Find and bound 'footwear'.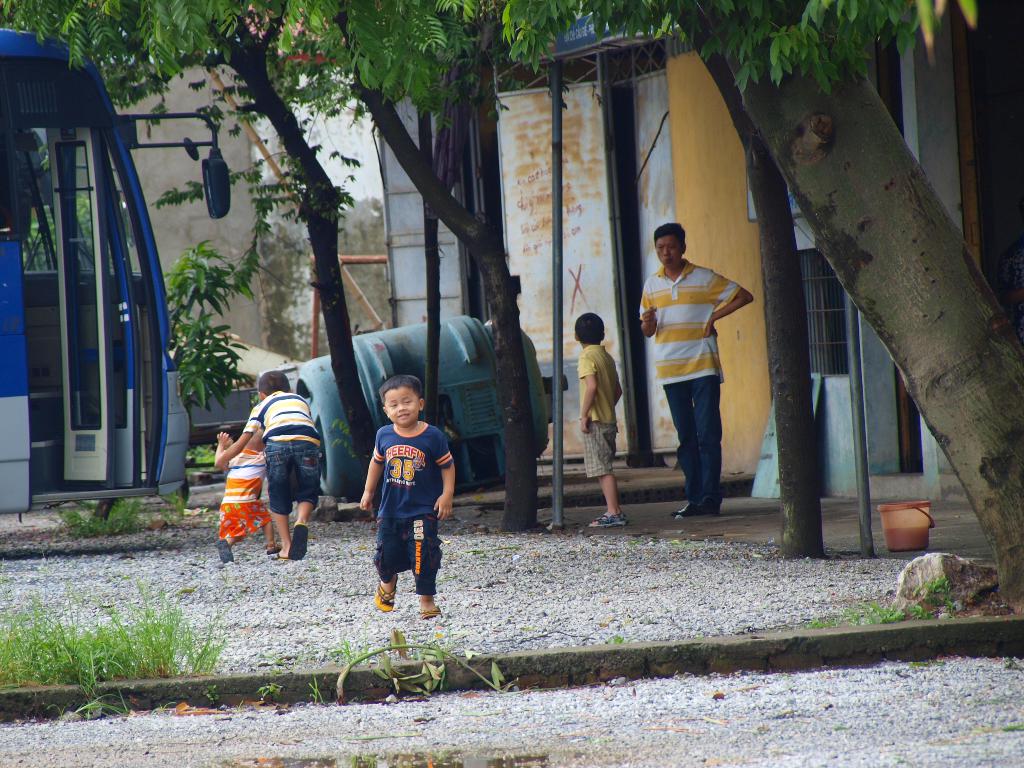
Bound: BBox(417, 603, 445, 621).
